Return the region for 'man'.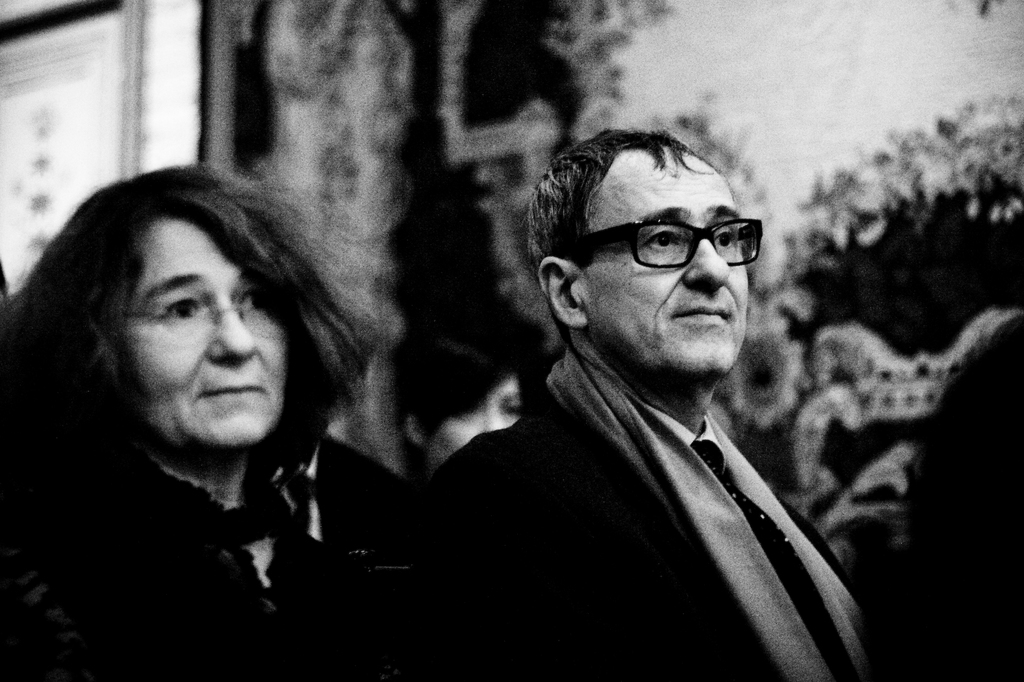
422/119/891/681.
